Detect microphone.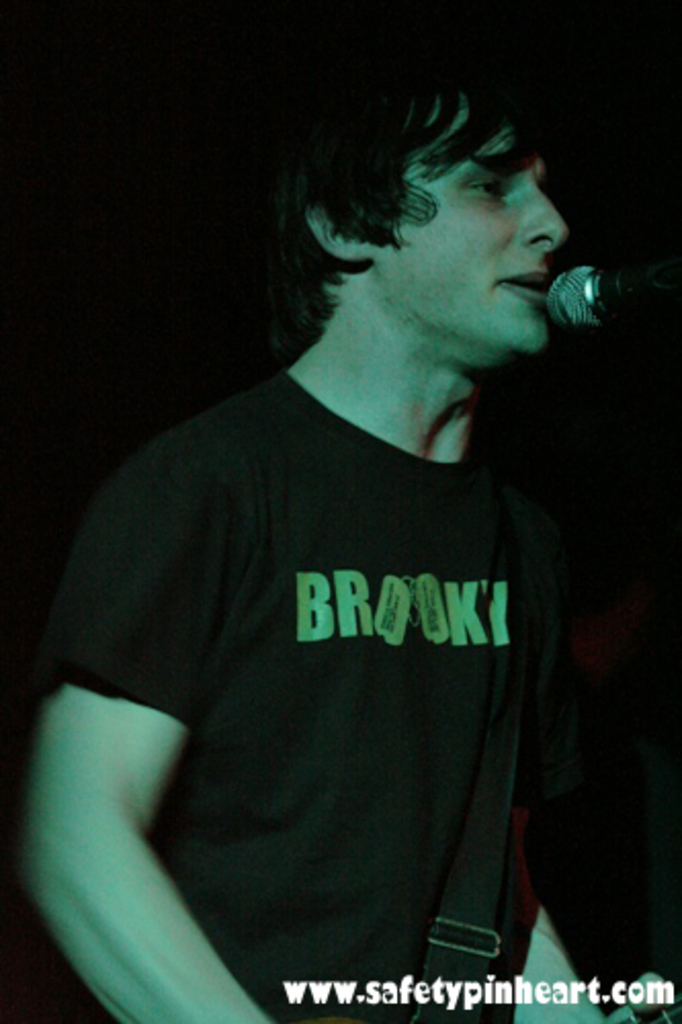
Detected at (543,262,680,332).
